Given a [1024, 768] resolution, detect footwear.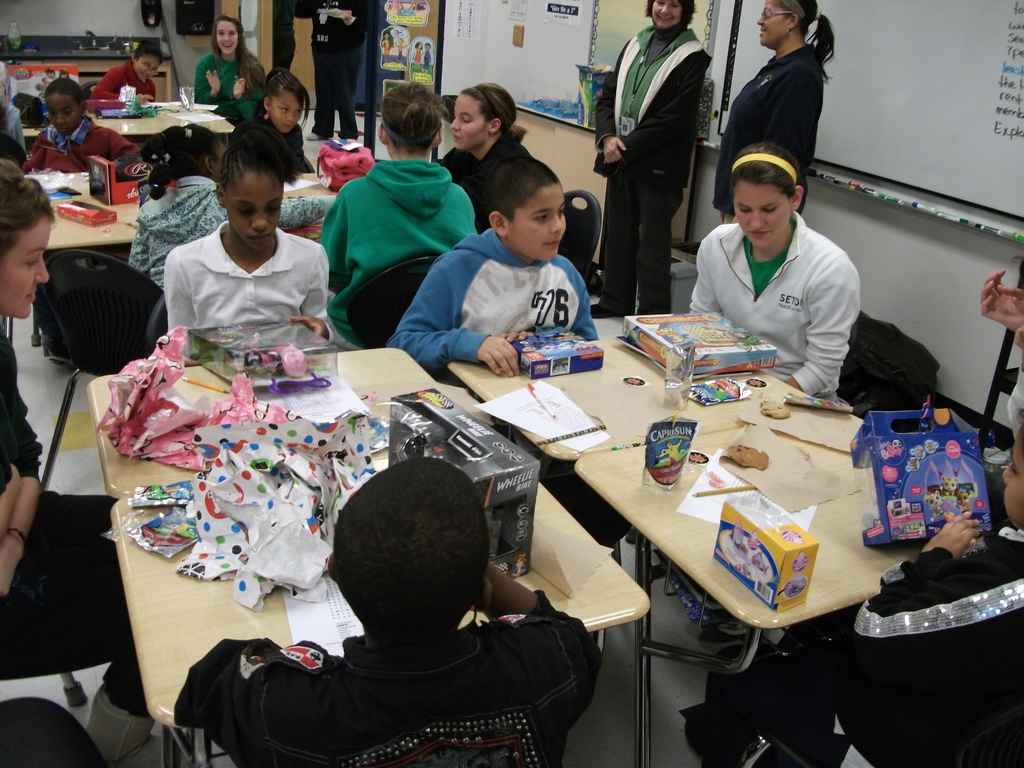
(585,304,636,319).
